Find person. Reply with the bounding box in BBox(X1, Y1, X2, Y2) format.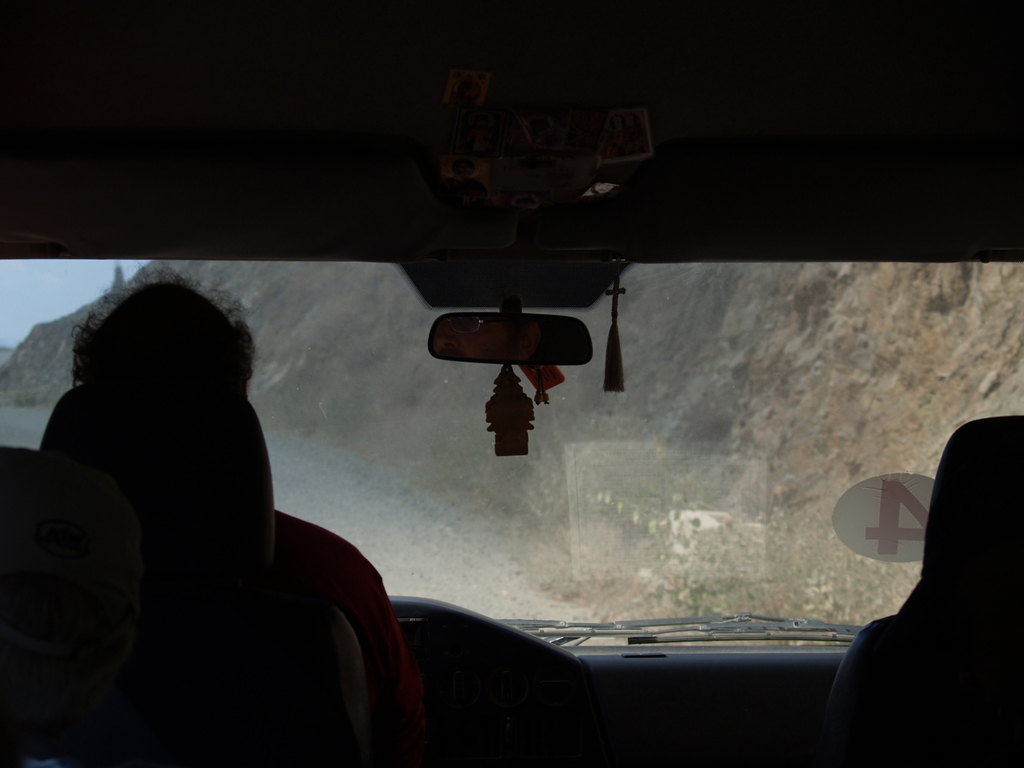
BBox(52, 262, 430, 763).
